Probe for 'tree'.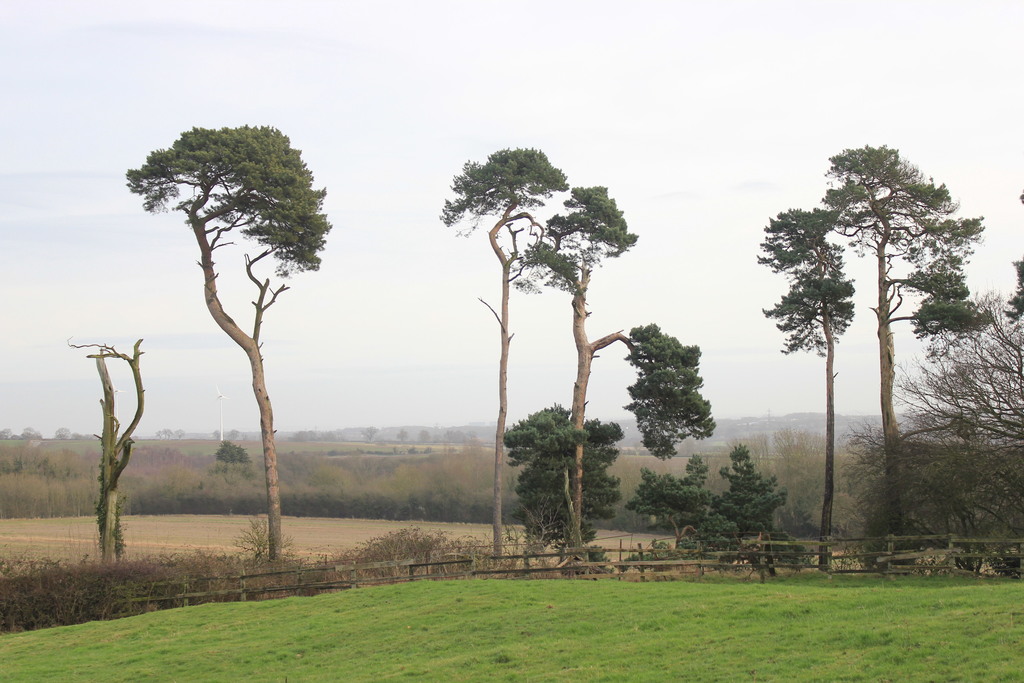
Probe result: [x1=627, y1=449, x2=718, y2=538].
